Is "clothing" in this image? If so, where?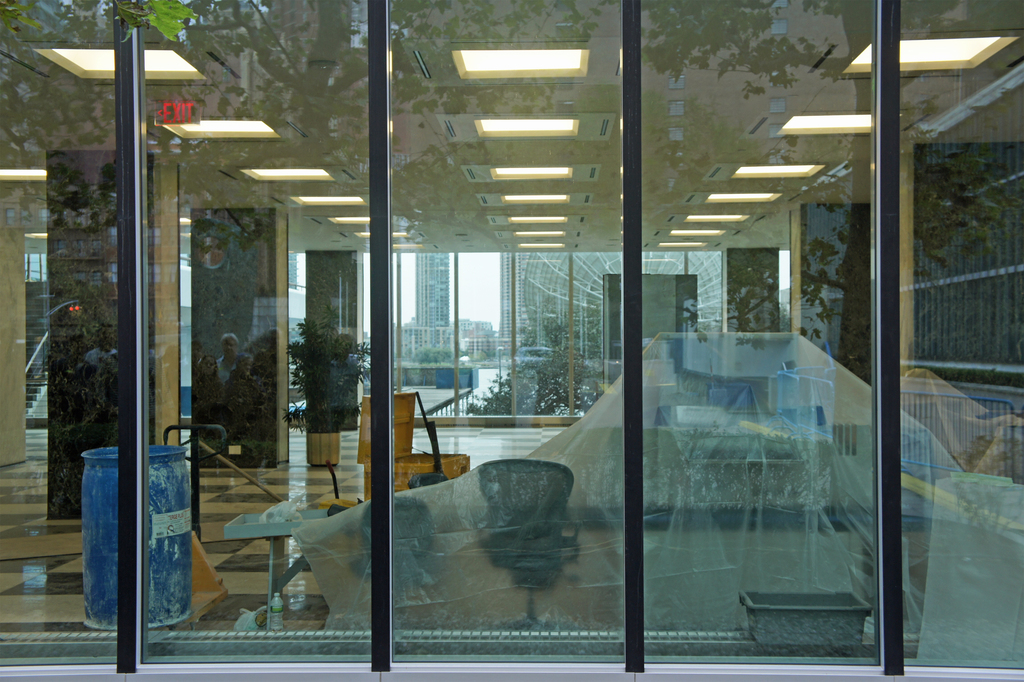
Yes, at x1=214, y1=356, x2=237, y2=381.
